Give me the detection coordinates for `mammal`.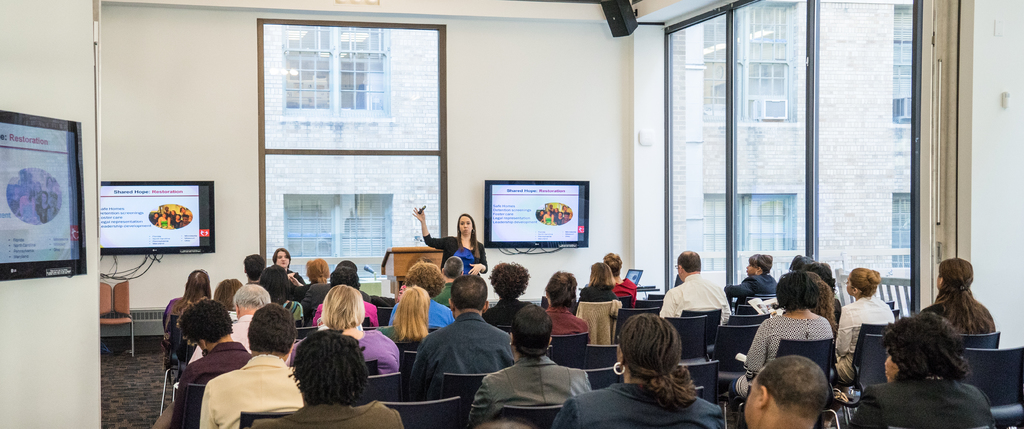
[189,283,271,366].
